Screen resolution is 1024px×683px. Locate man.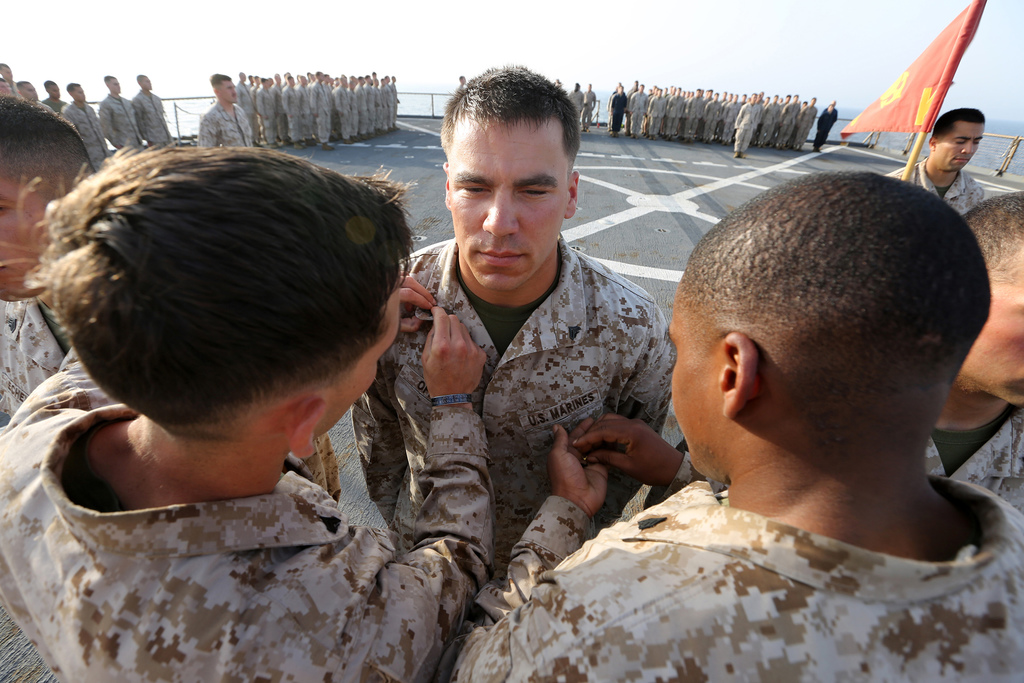
BBox(923, 189, 1023, 506).
